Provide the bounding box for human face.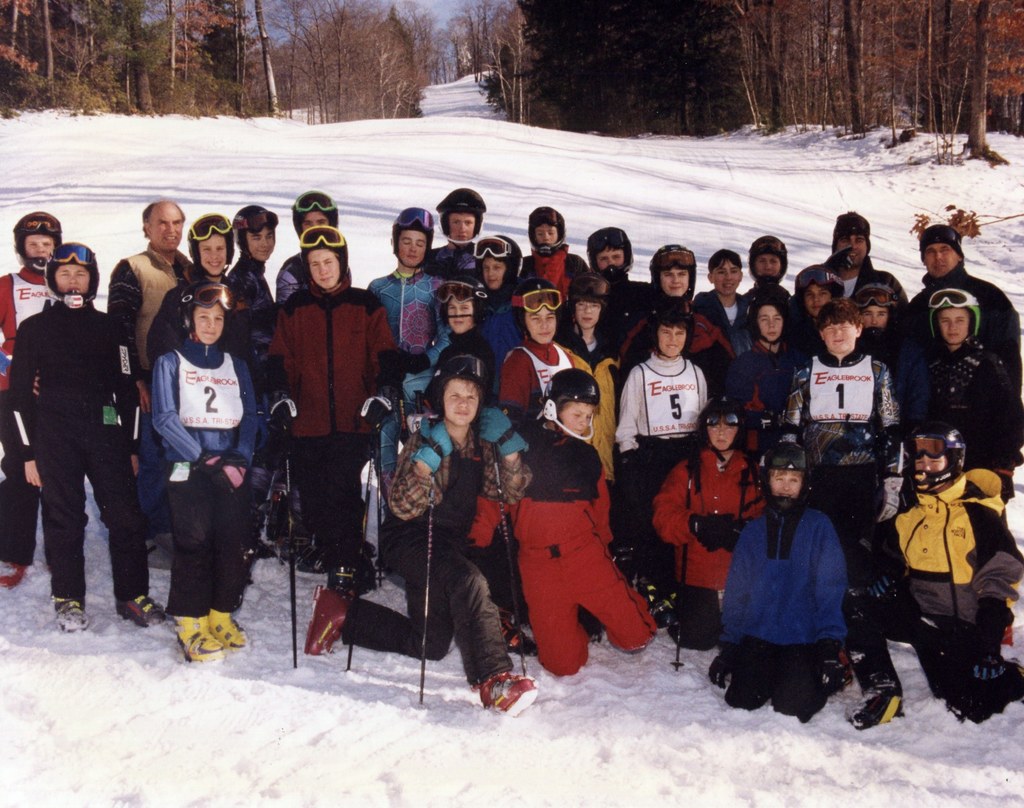
(913, 454, 945, 474).
